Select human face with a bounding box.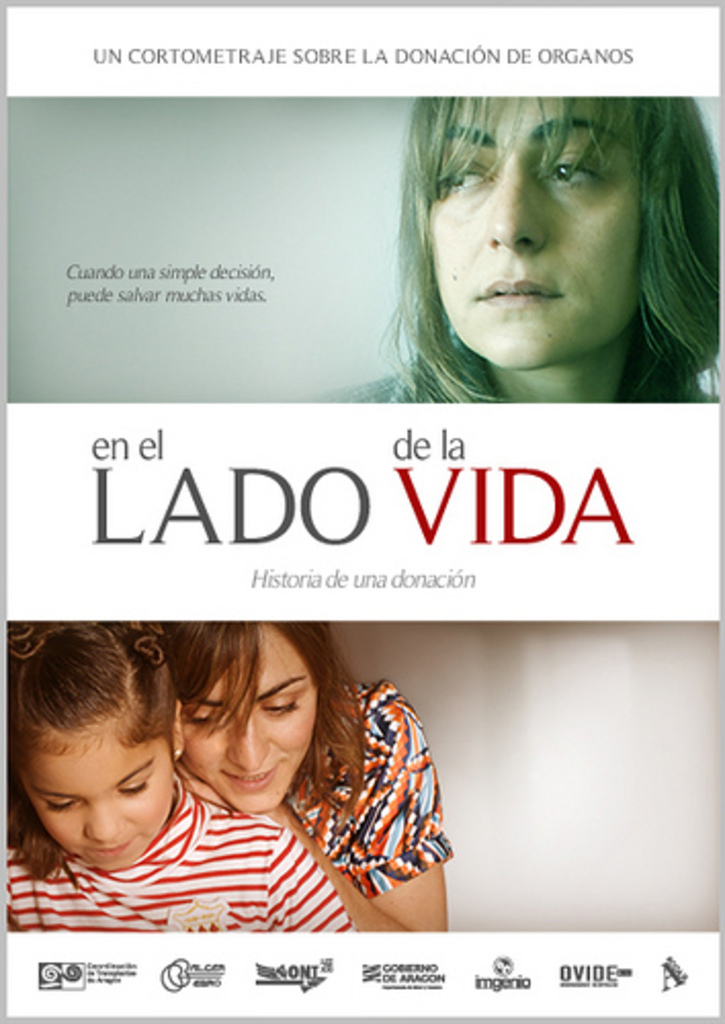
{"left": 25, "top": 709, "right": 166, "bottom": 864}.
